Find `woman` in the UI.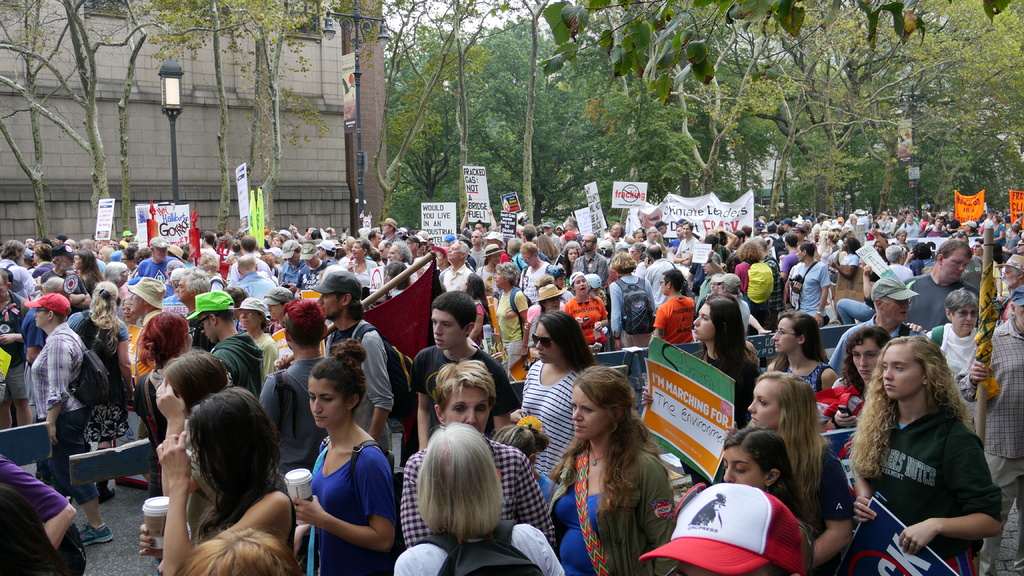
UI element at (732,241,761,336).
